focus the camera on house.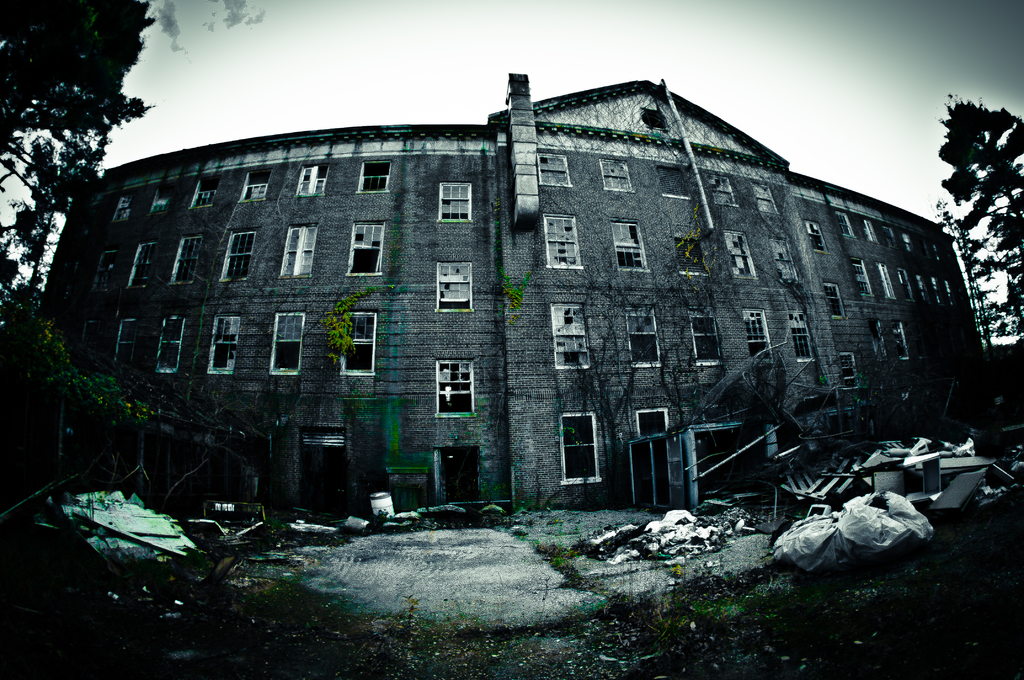
Focus region: box(40, 67, 982, 522).
